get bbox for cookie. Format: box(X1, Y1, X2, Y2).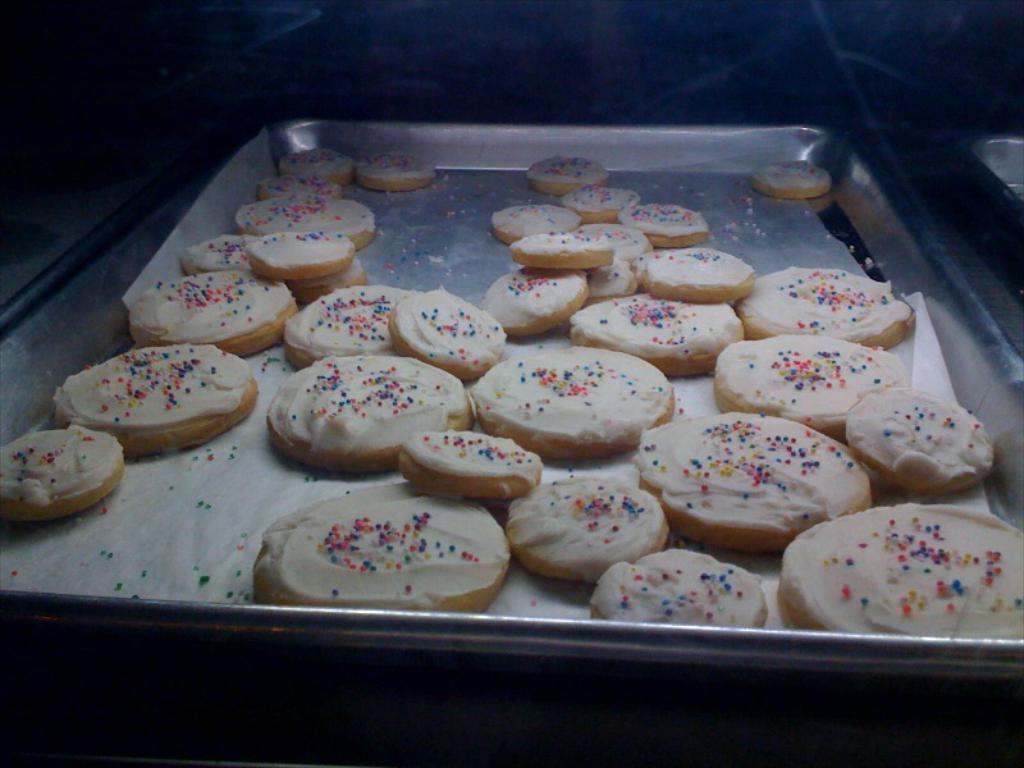
box(493, 202, 580, 248).
